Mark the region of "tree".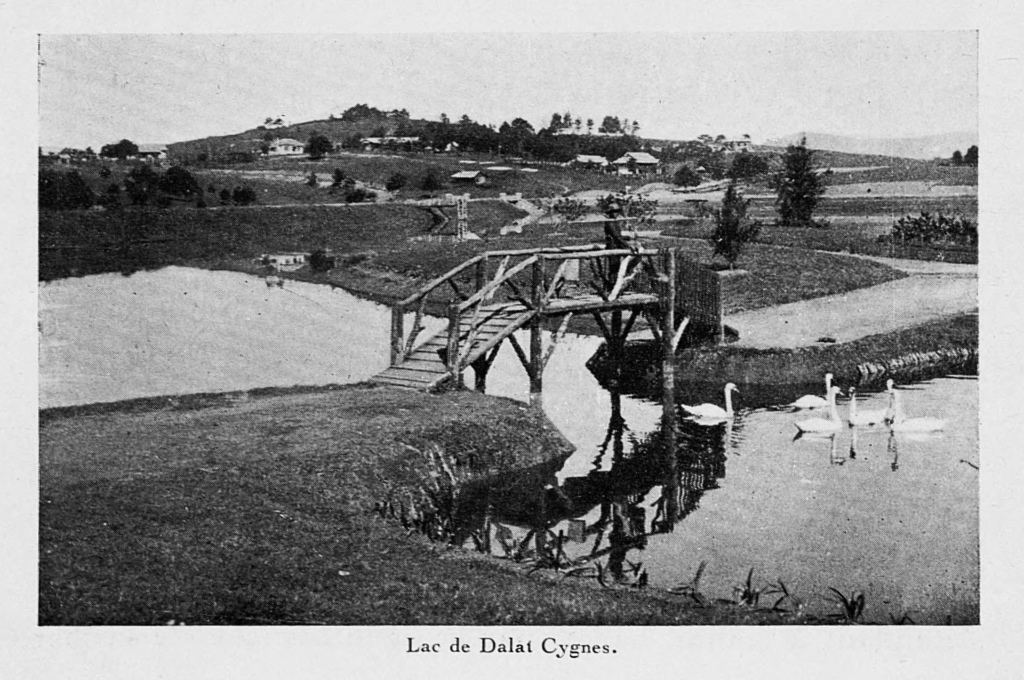
Region: left=964, top=144, right=979, bottom=169.
